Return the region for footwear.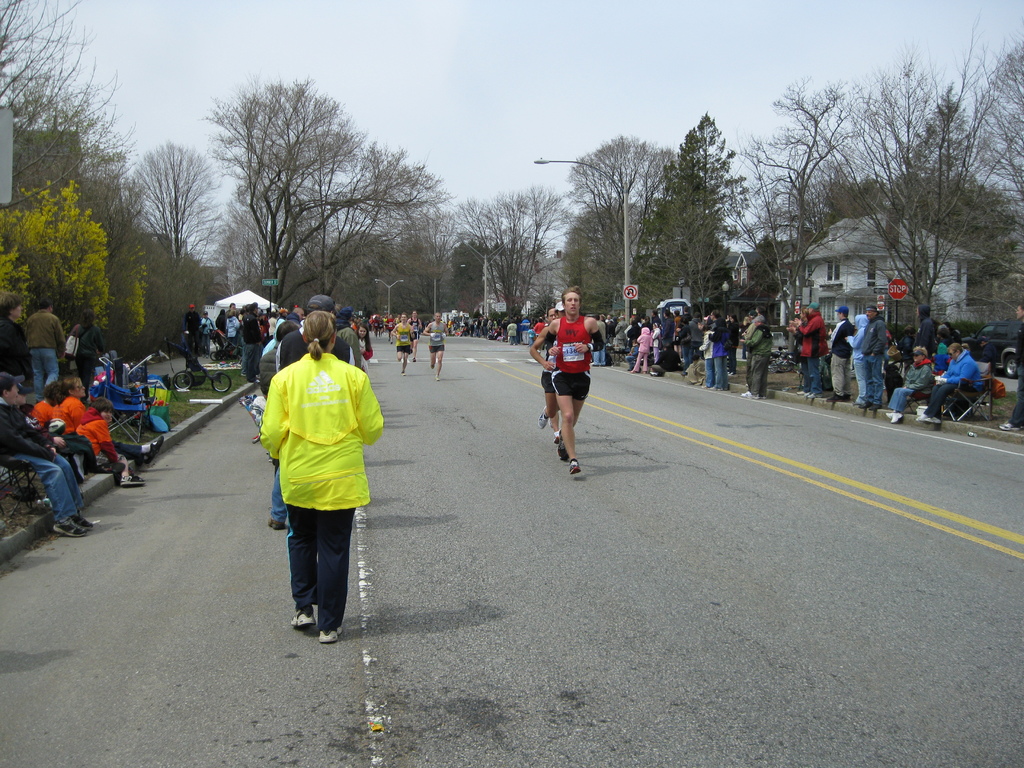
[712,387,722,392].
